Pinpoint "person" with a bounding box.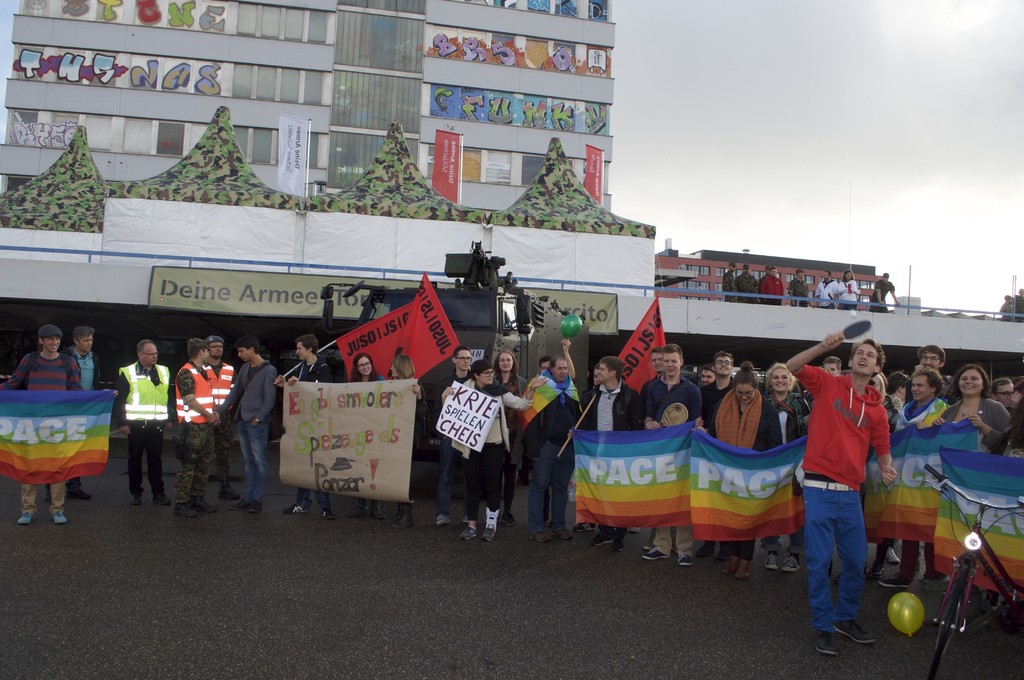
detection(764, 359, 806, 567).
